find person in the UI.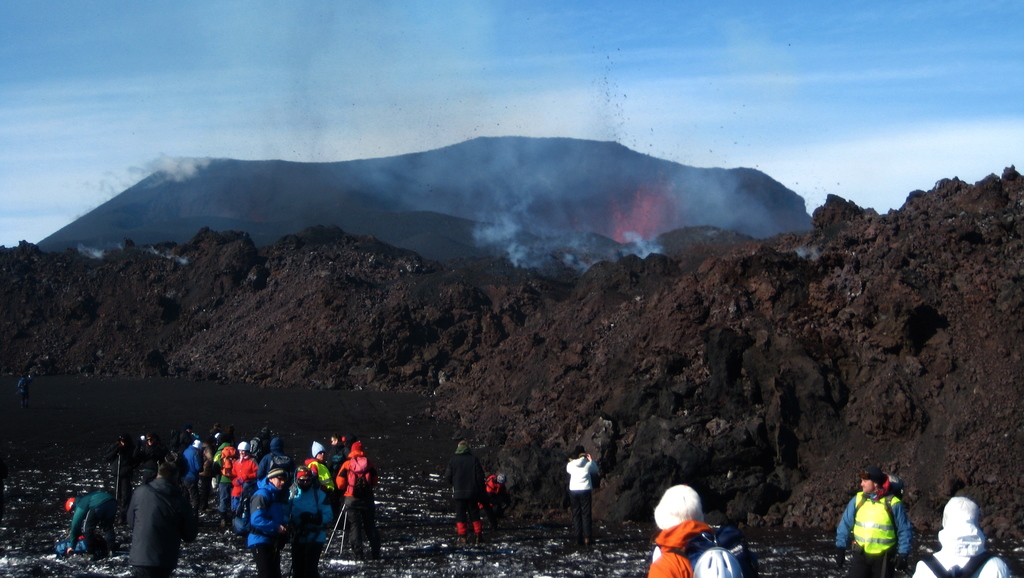
UI element at region(915, 497, 1012, 577).
